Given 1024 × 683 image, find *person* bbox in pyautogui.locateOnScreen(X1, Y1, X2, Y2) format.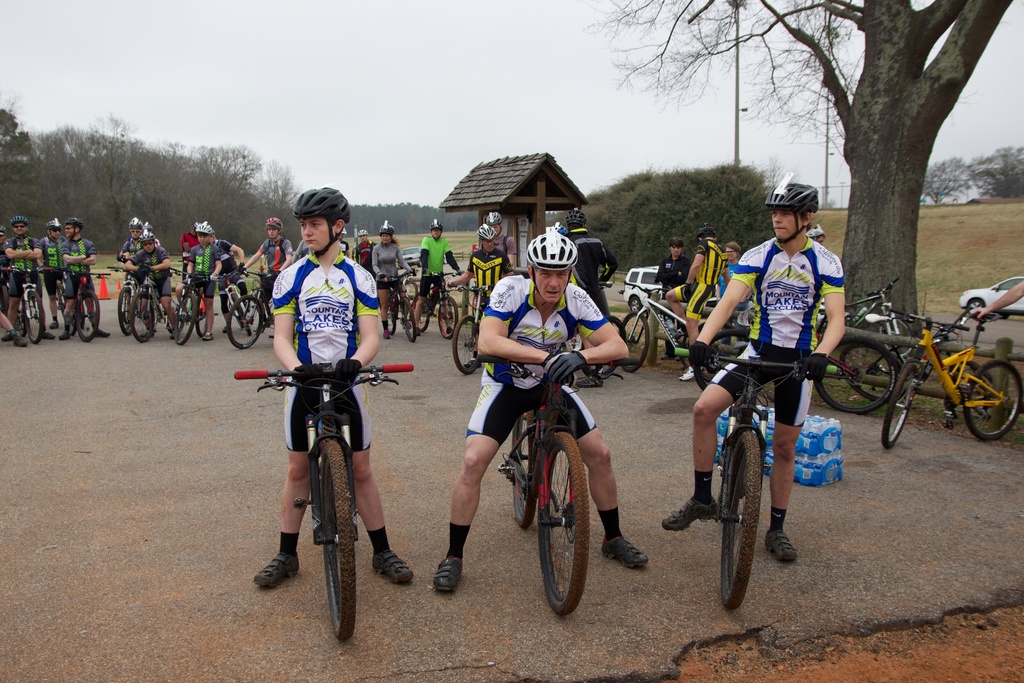
pyautogui.locateOnScreen(664, 182, 845, 565).
